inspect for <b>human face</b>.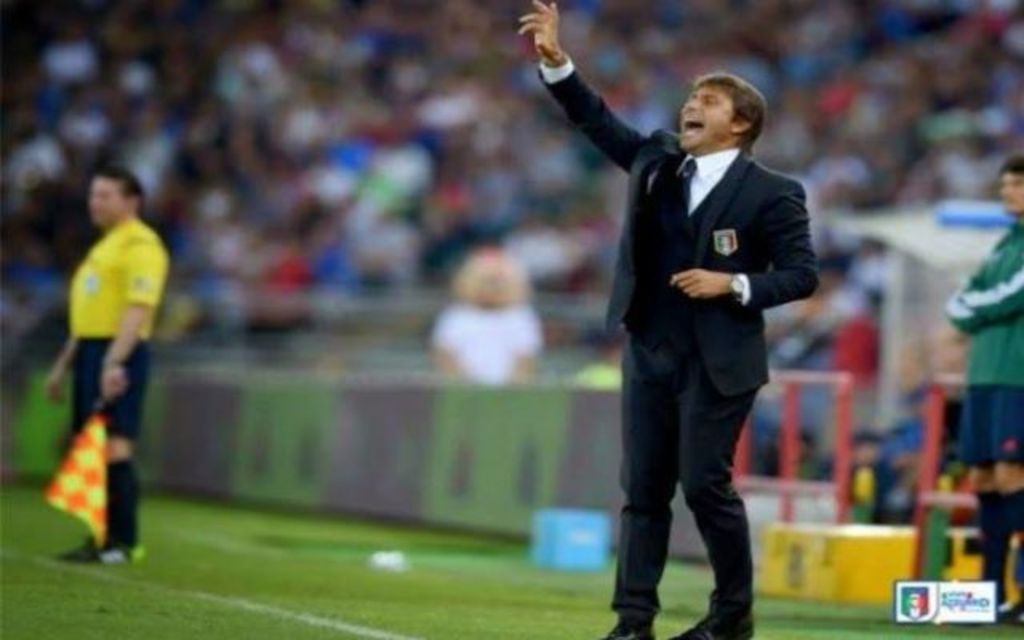
Inspection: BBox(997, 171, 1022, 214).
